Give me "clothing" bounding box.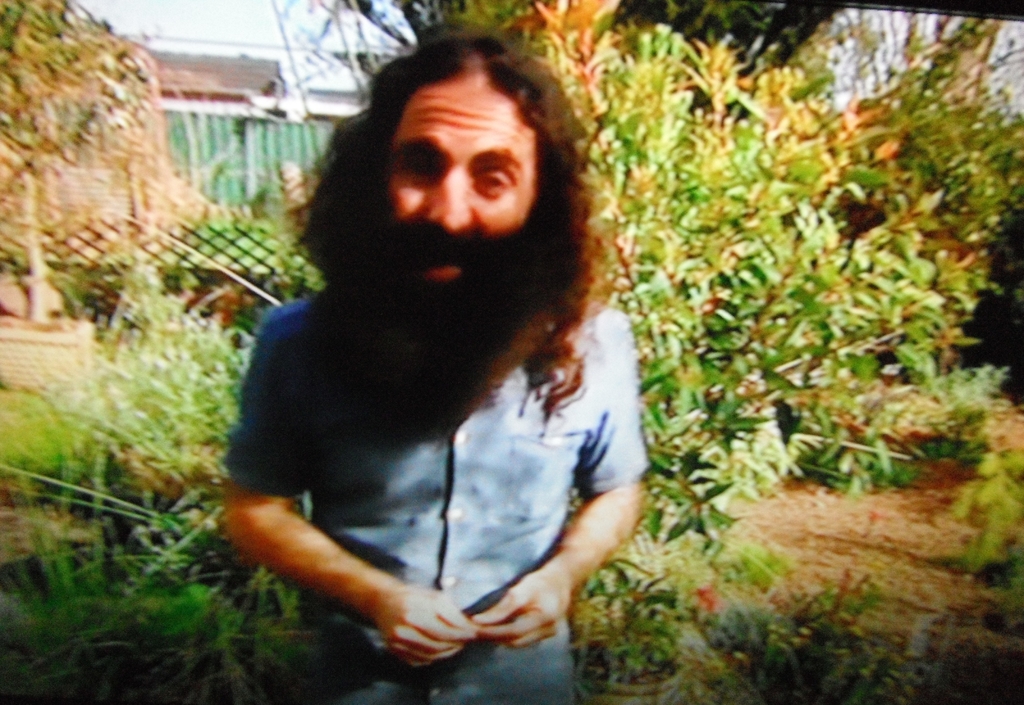
{"left": 204, "top": 217, "right": 636, "bottom": 669}.
